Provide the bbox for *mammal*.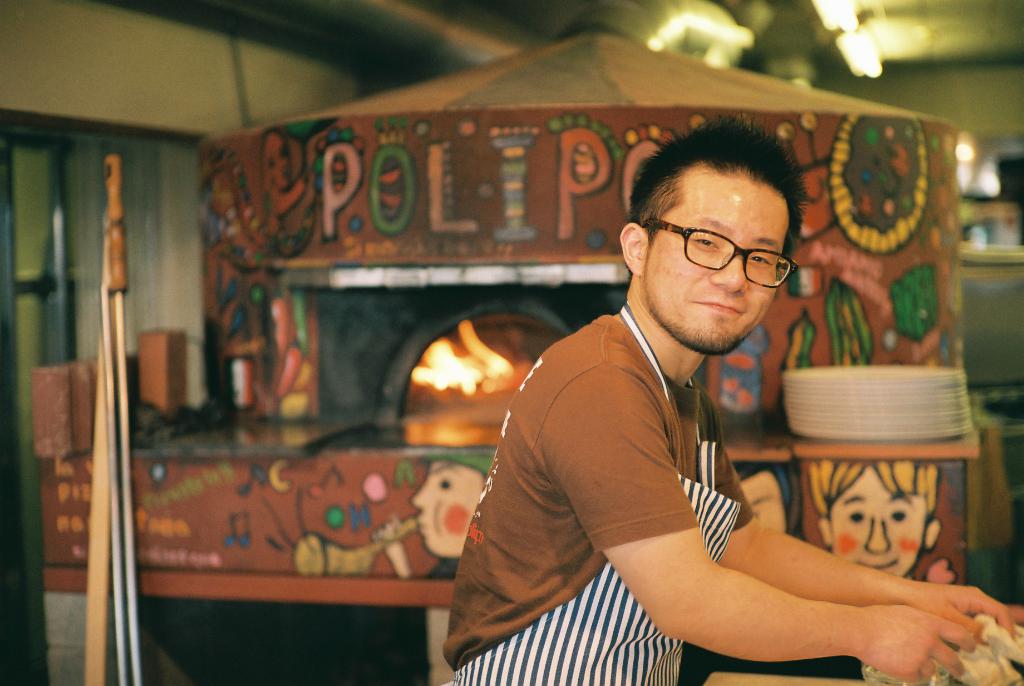
l=414, t=453, r=495, b=573.
